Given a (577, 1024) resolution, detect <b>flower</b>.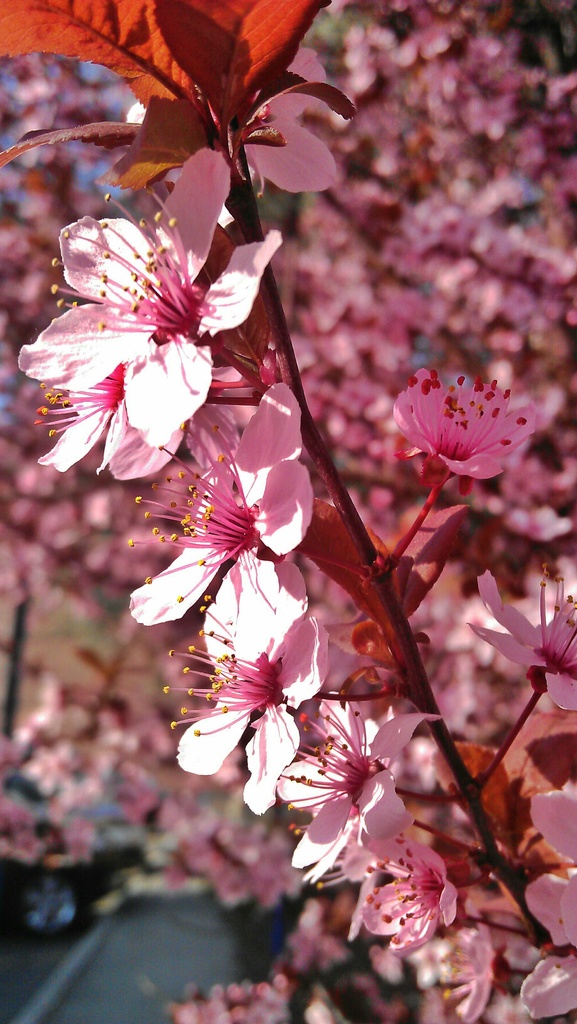
[x1=354, y1=818, x2=466, y2=956].
